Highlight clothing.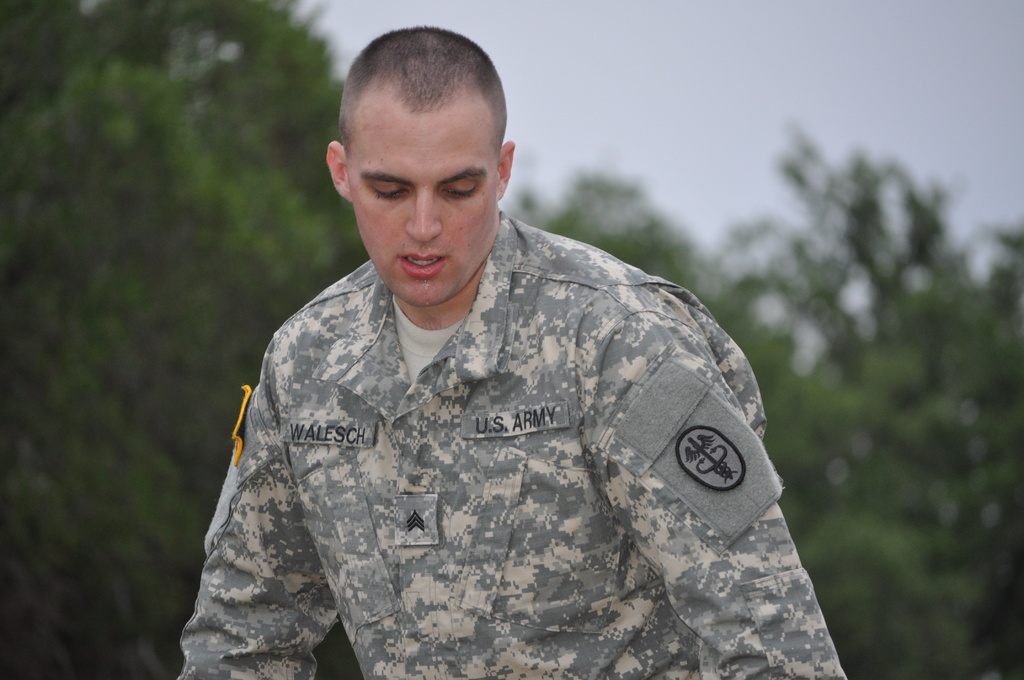
Highlighted region: box=[168, 186, 856, 676].
